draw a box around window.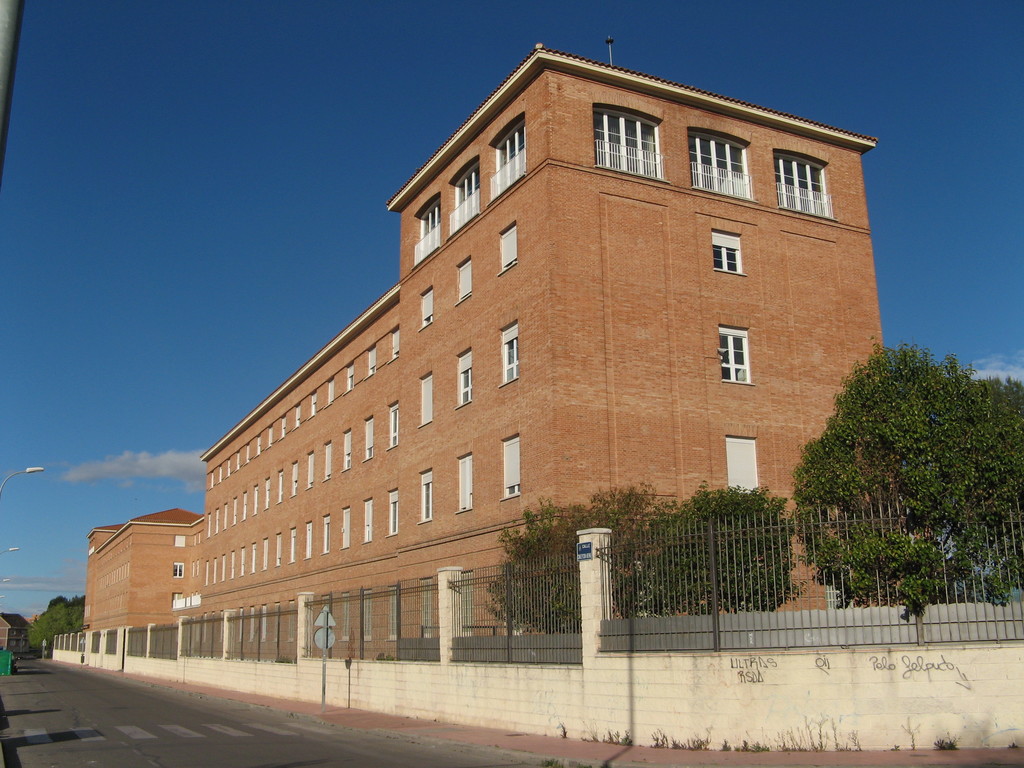
box=[458, 162, 479, 228].
